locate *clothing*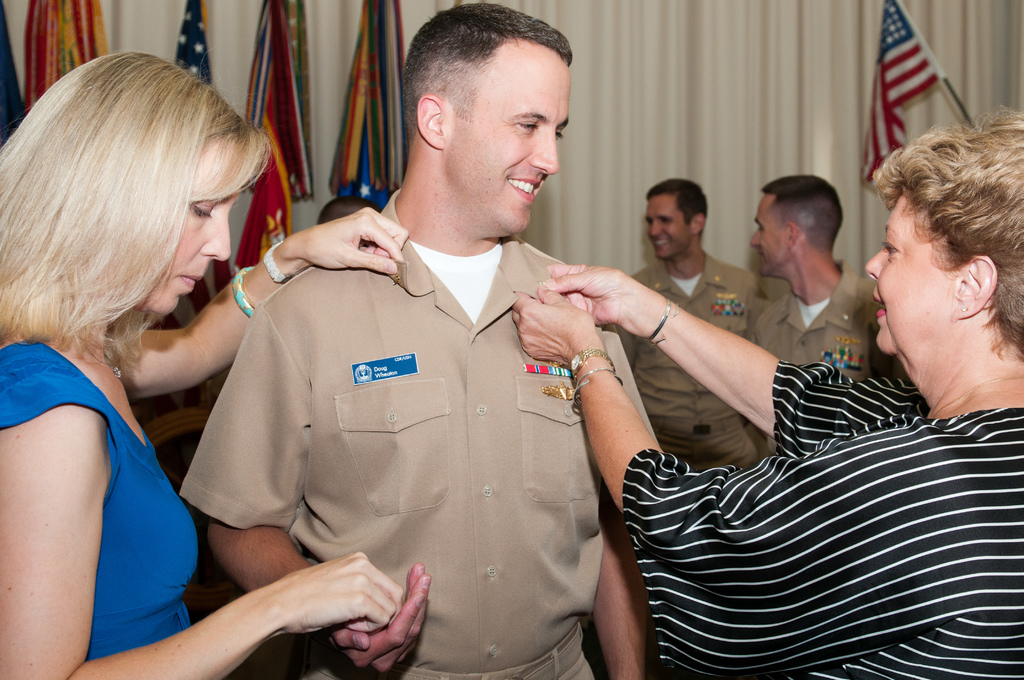
x1=744, y1=259, x2=896, y2=380
